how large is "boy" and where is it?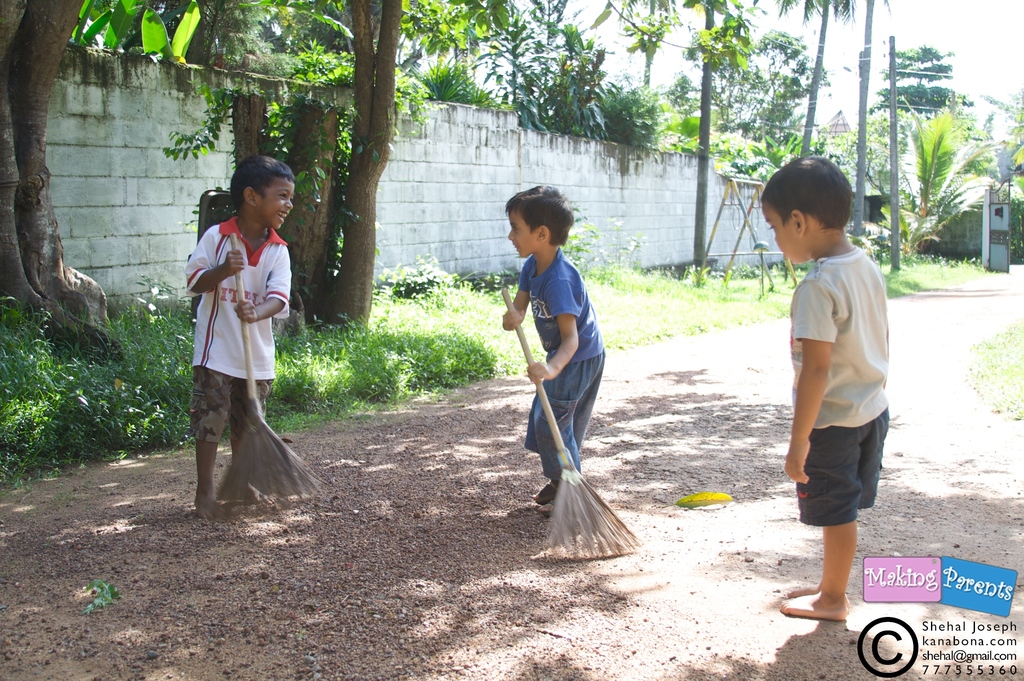
Bounding box: [762,156,891,625].
